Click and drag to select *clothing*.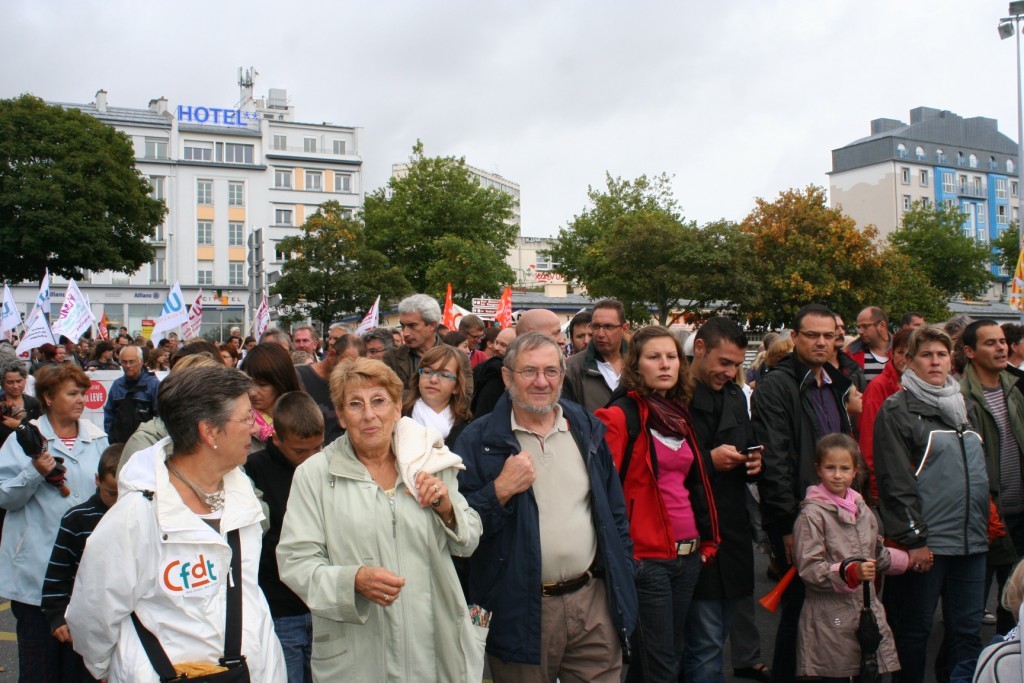
Selection: rect(957, 355, 1023, 584).
